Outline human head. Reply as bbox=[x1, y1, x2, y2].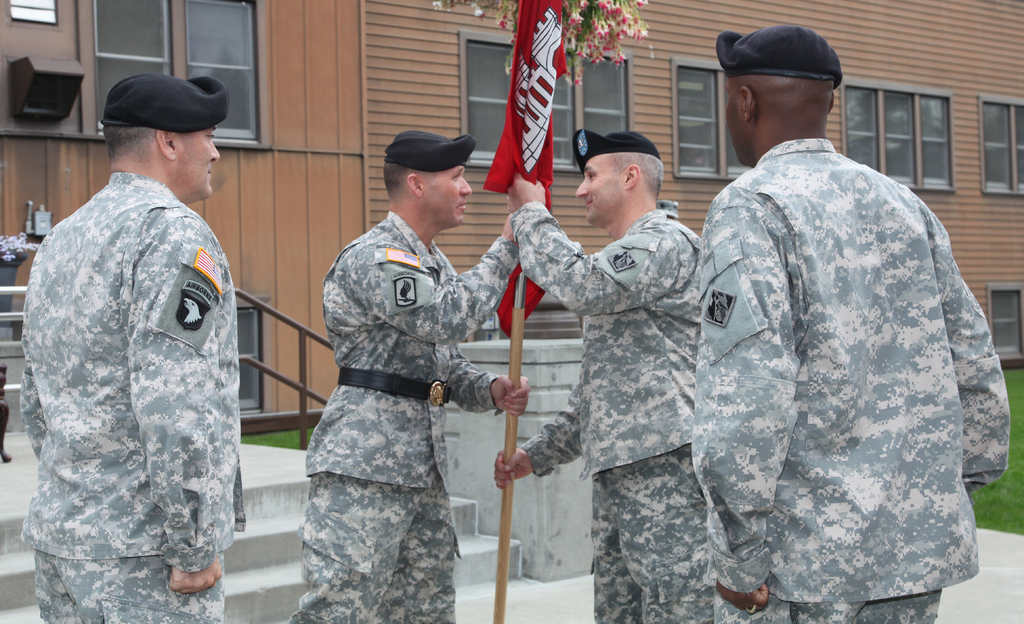
bbox=[724, 26, 835, 168].
